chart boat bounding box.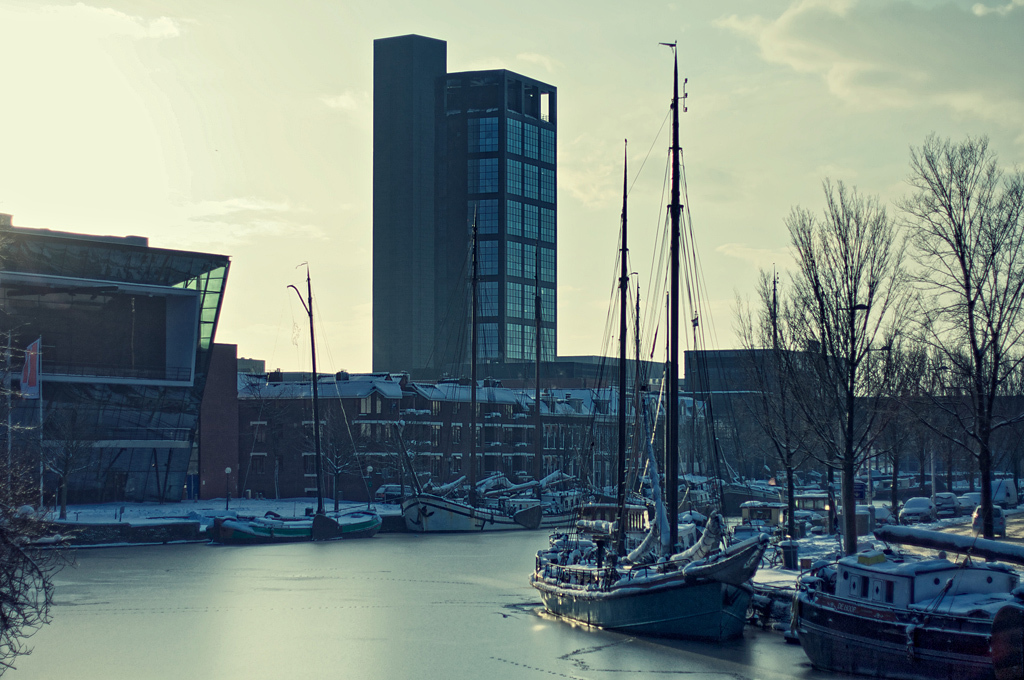
Charted: x1=9 y1=511 x2=204 y2=546.
